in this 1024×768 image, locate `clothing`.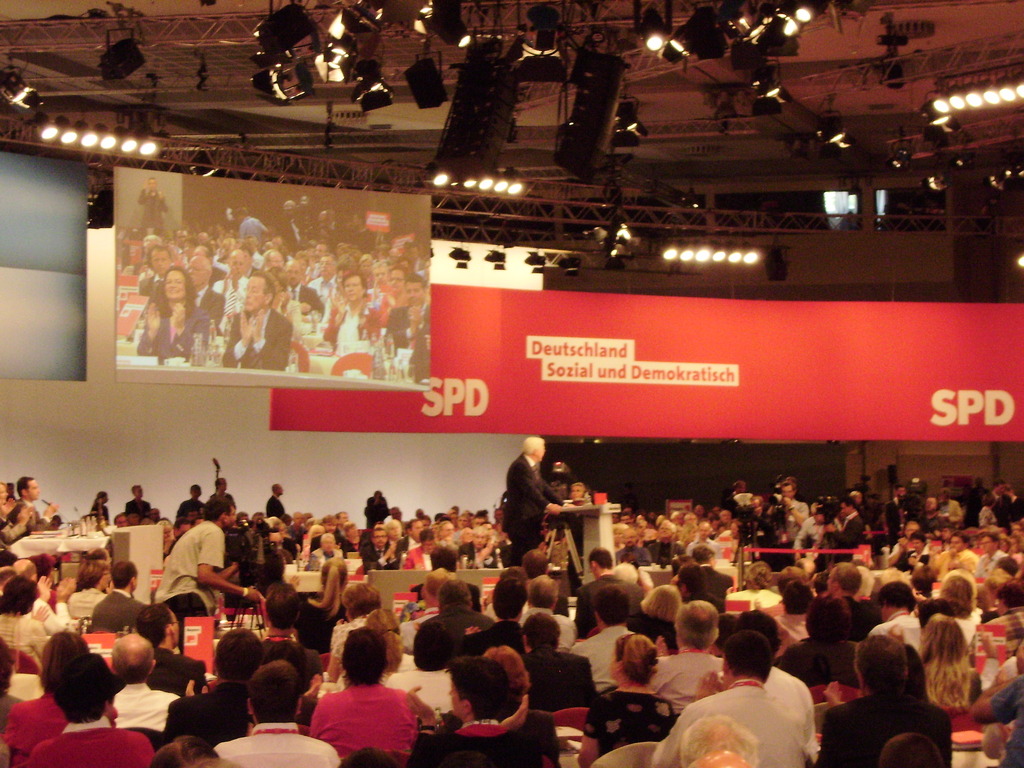
Bounding box: box=[28, 729, 175, 767].
